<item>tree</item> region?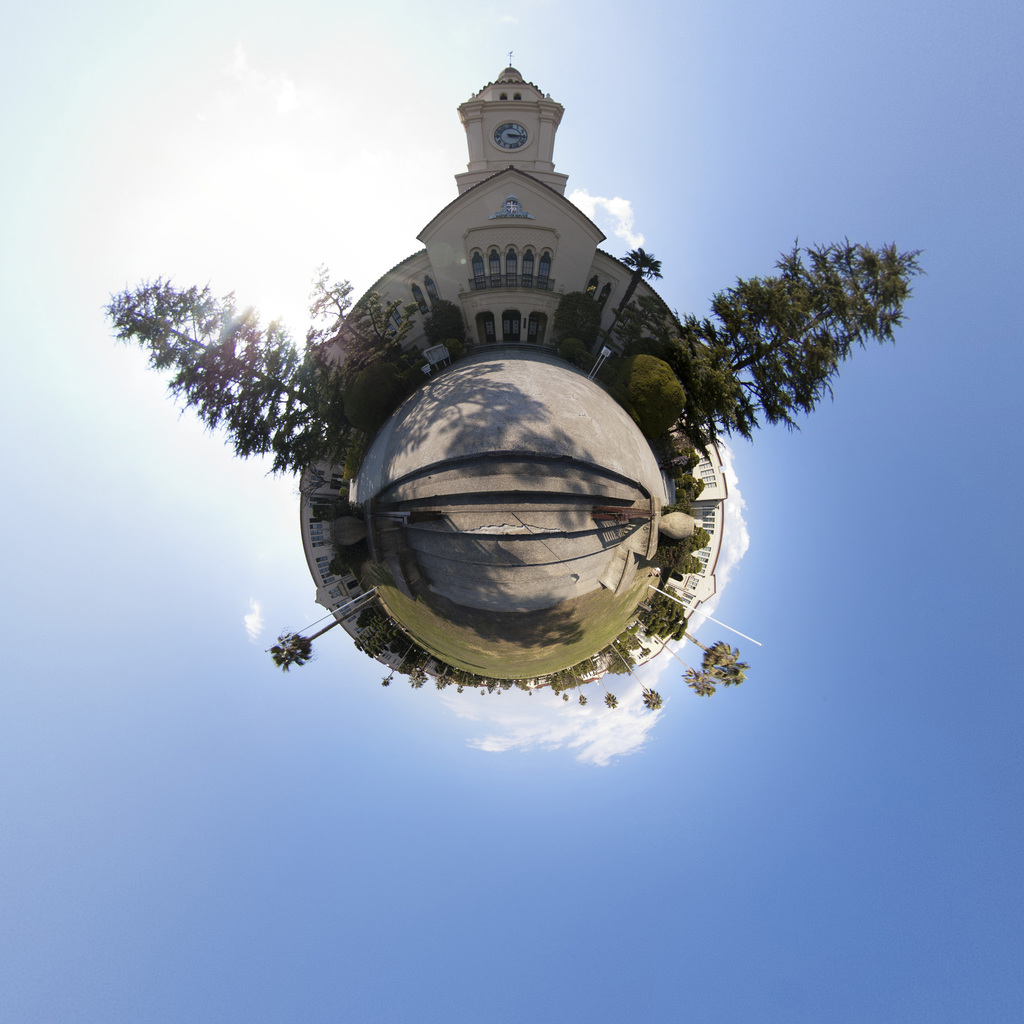
{"x1": 602, "y1": 641, "x2": 667, "y2": 712}
